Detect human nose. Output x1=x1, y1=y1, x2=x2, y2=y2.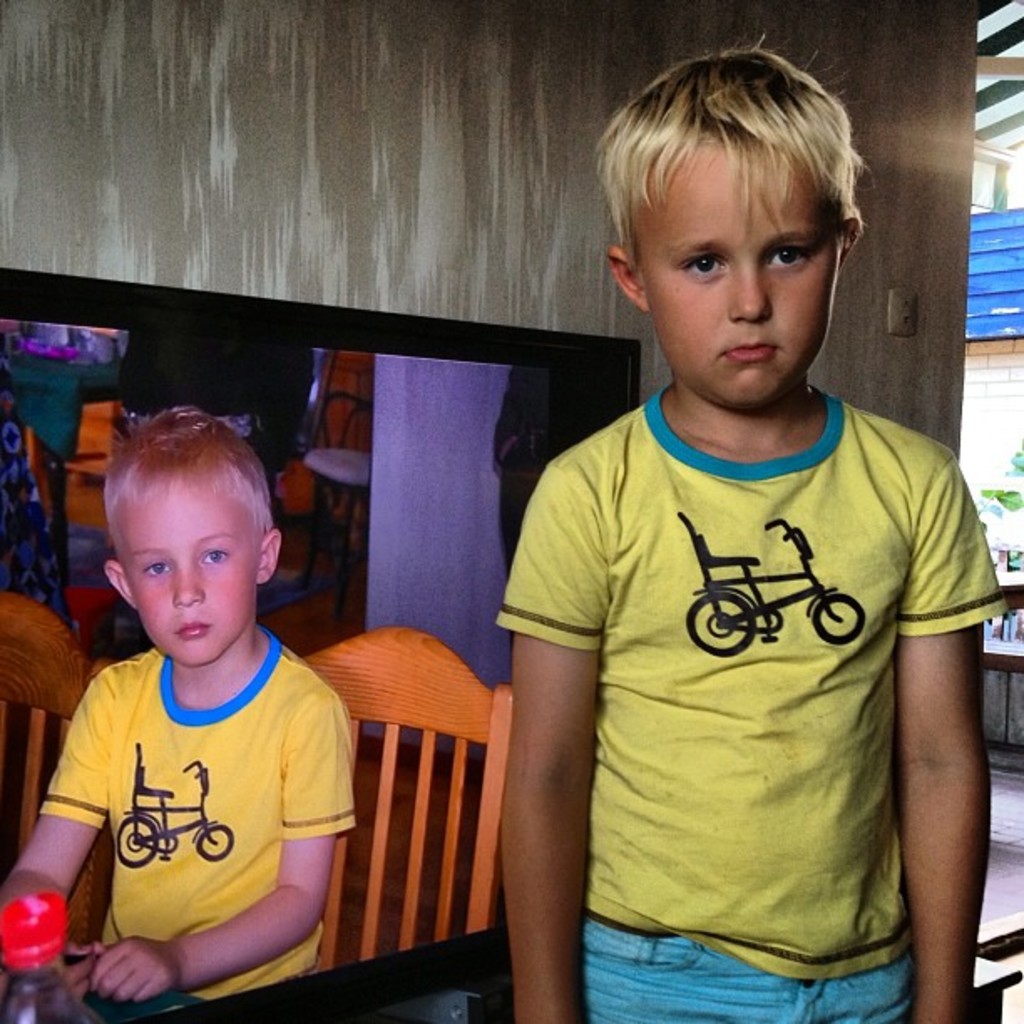
x1=726, y1=261, x2=773, y2=321.
